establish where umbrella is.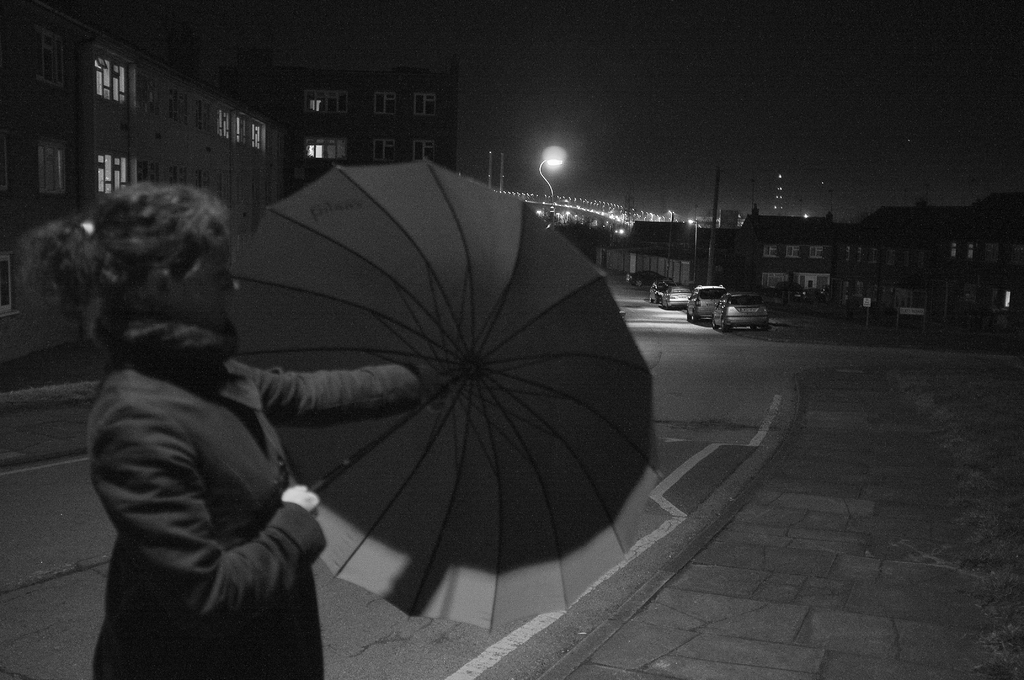
Established at rect(221, 166, 657, 626).
